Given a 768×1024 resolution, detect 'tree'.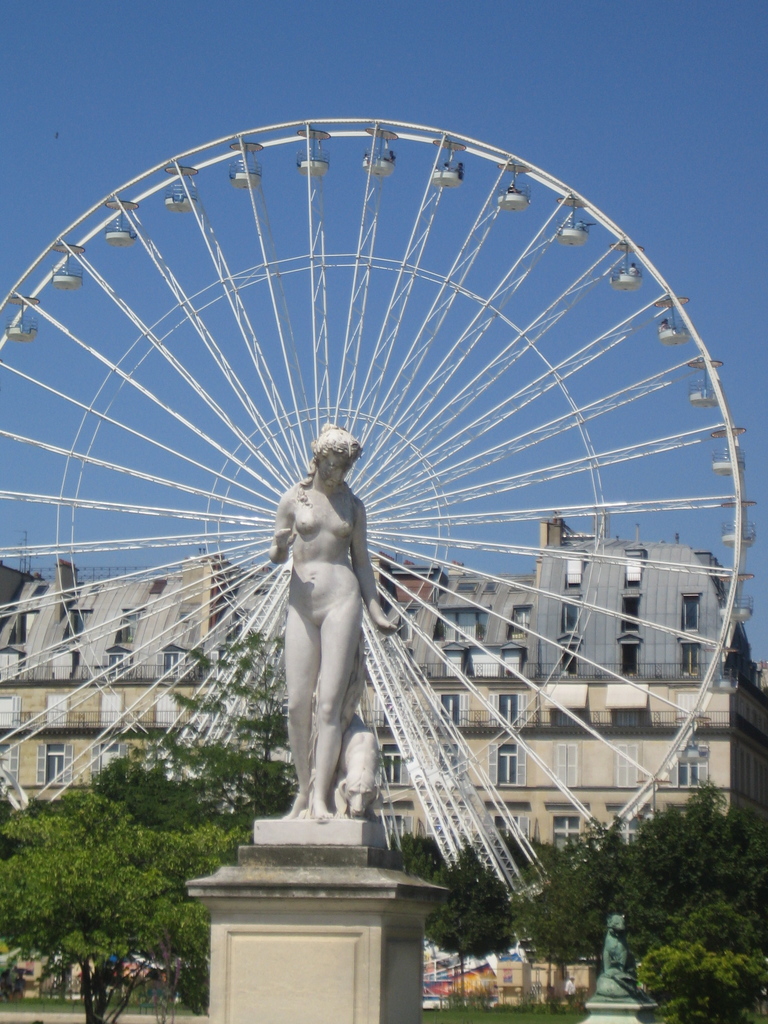
[x1=639, y1=941, x2=746, y2=1021].
